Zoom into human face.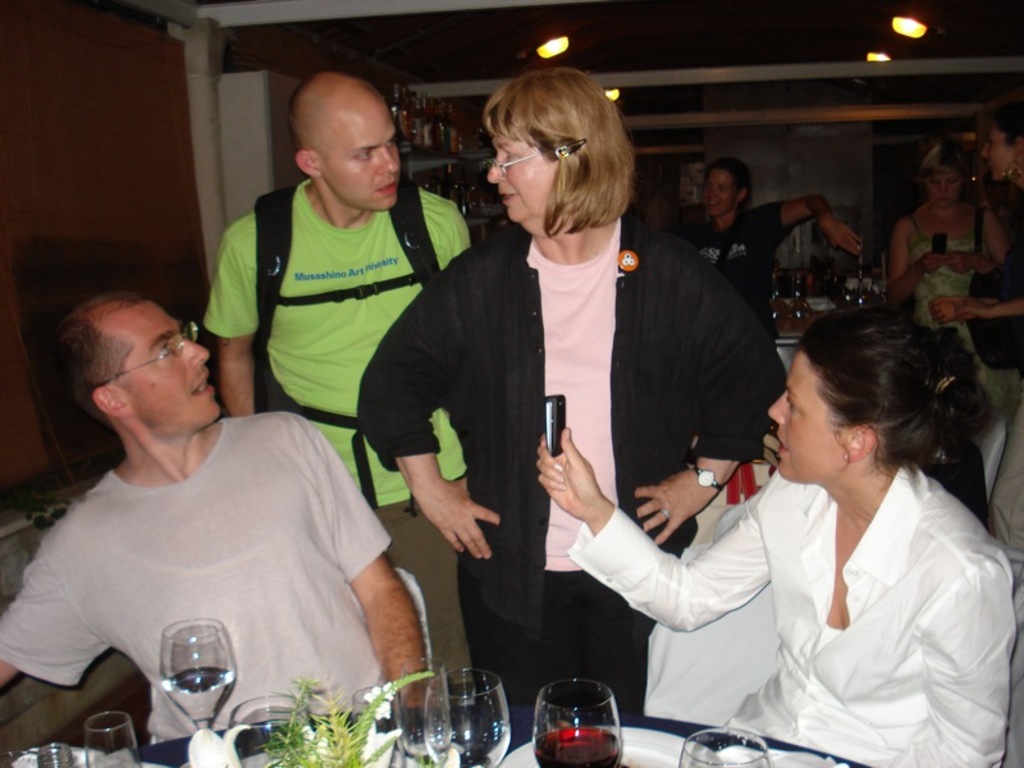
Zoom target: l=918, t=165, r=961, b=206.
